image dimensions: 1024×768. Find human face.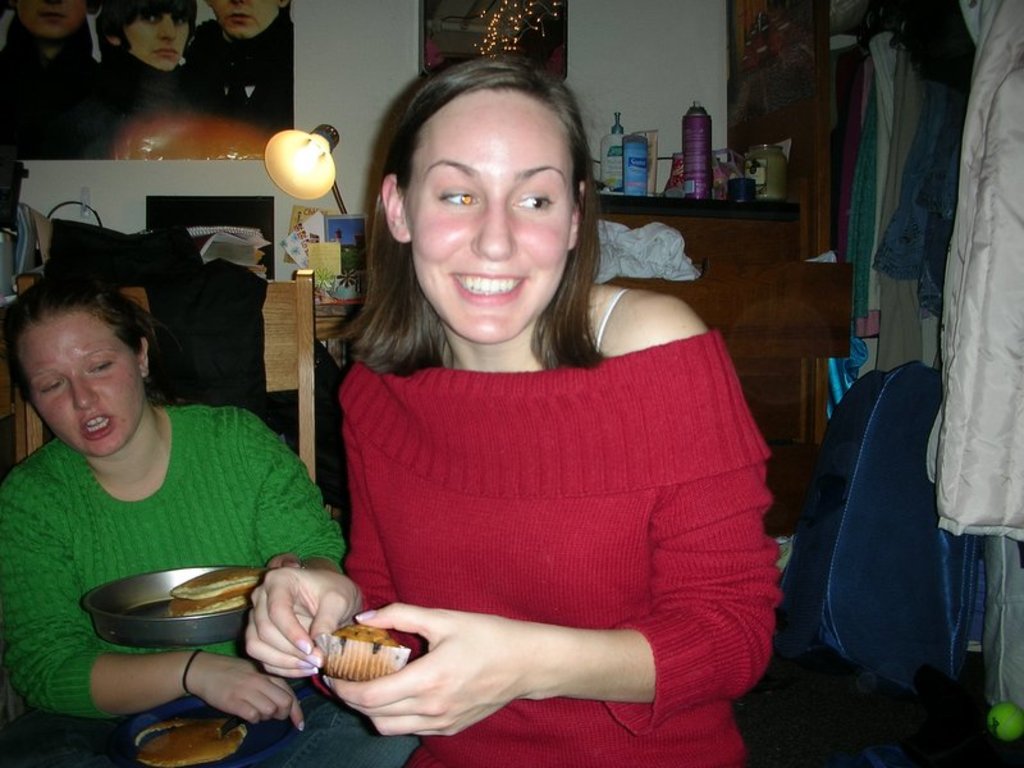
detection(14, 311, 142, 457).
